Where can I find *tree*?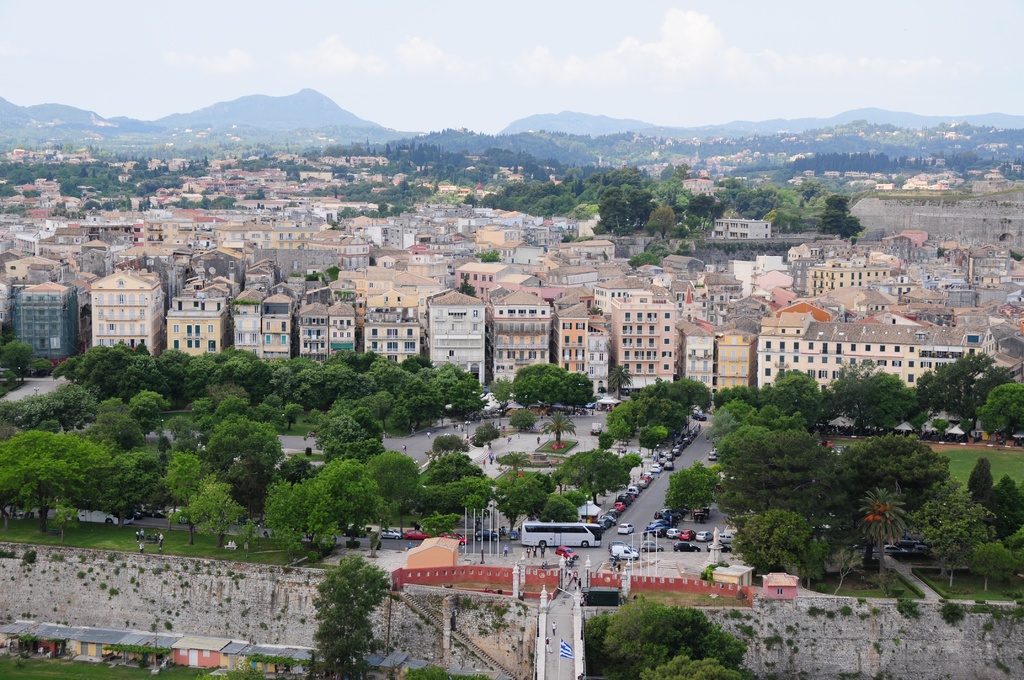
You can find it at [818,193,863,232].
